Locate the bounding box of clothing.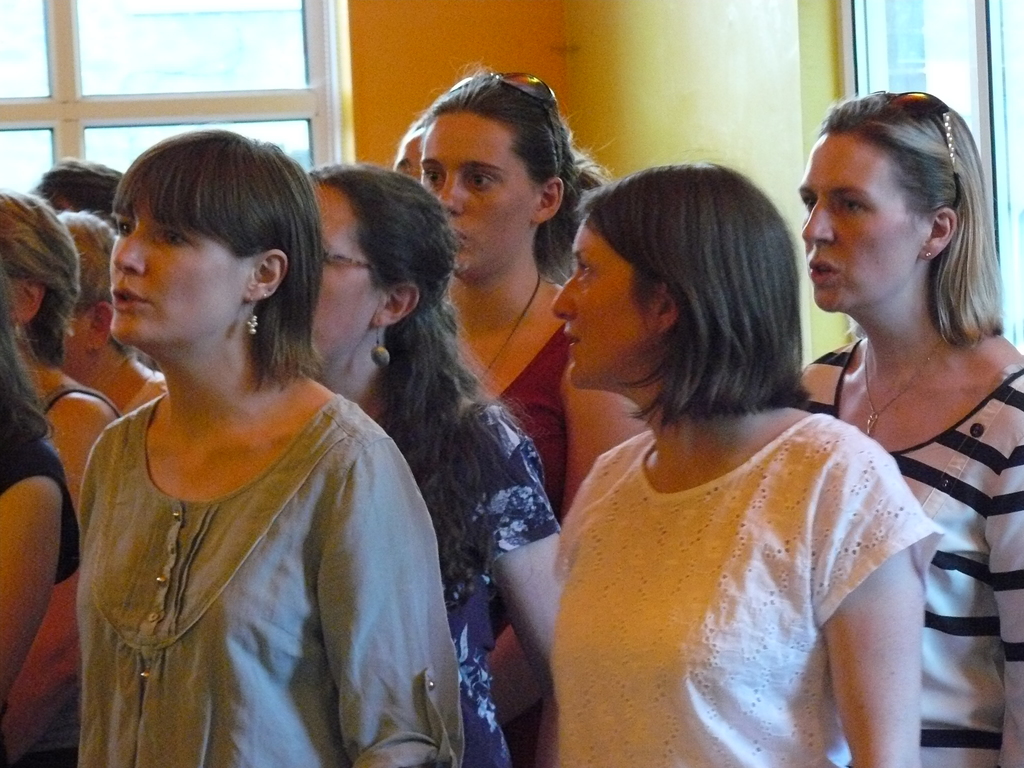
Bounding box: region(0, 431, 83, 588).
